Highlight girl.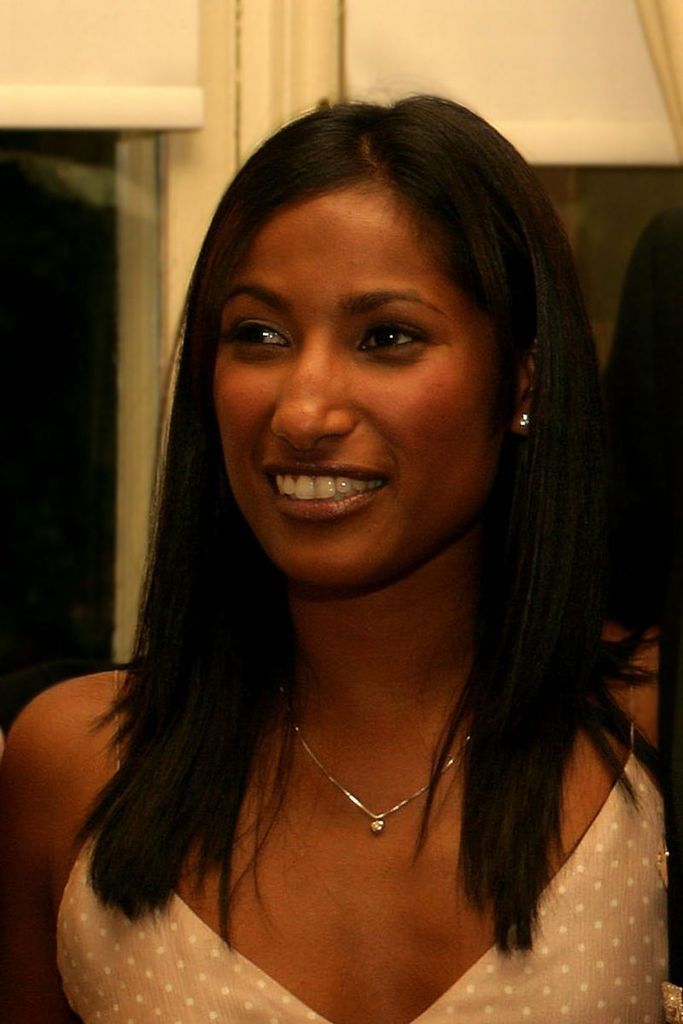
Highlighted region: 3, 72, 681, 1023.
